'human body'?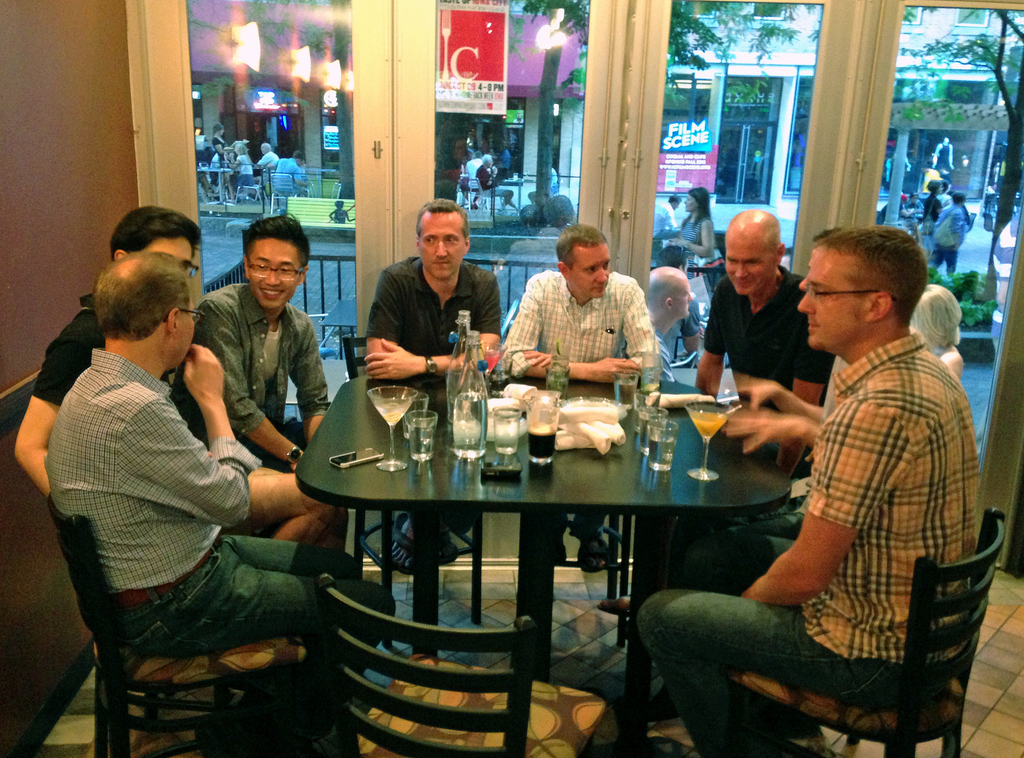
pyautogui.locateOnScreen(665, 194, 692, 224)
